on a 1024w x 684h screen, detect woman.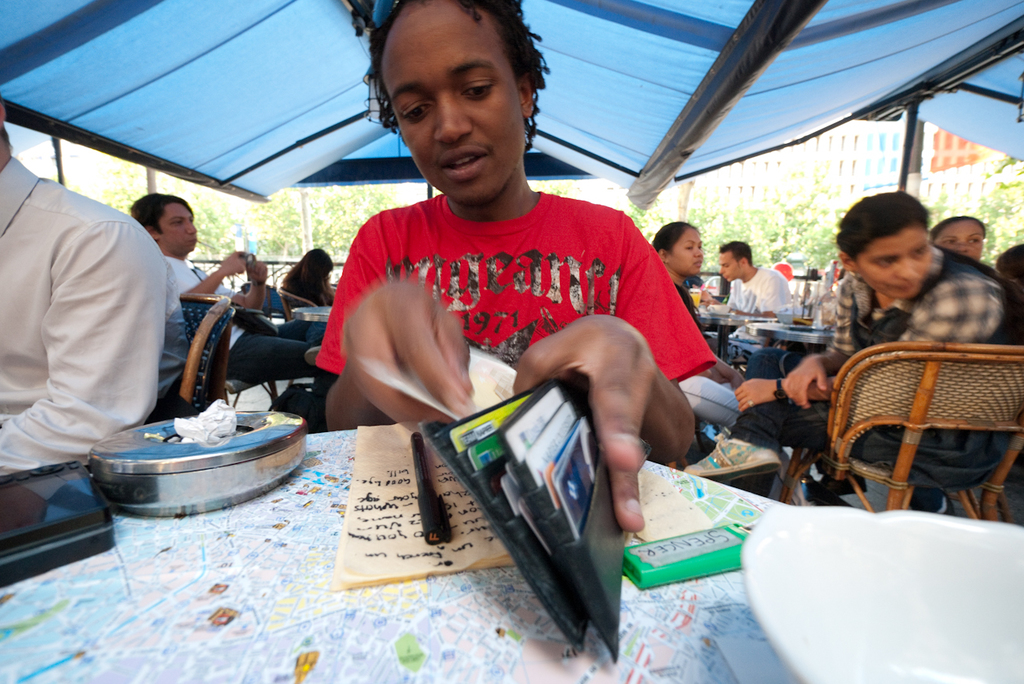
box=[283, 250, 333, 315].
